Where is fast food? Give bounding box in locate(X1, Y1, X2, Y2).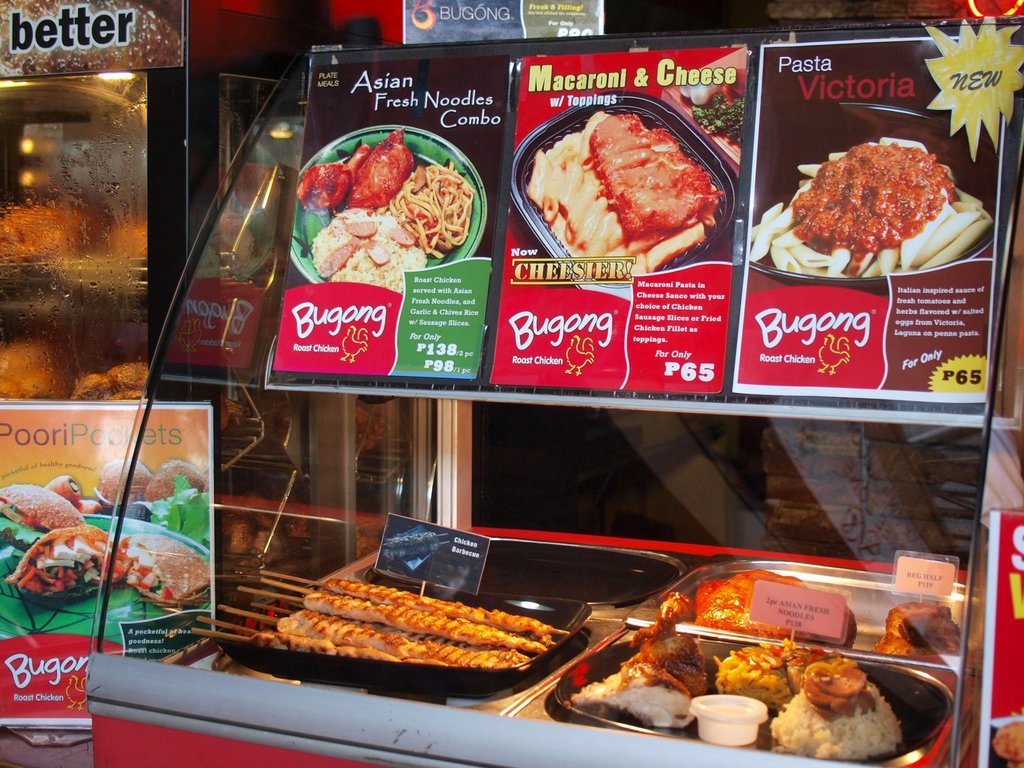
locate(292, 136, 372, 202).
